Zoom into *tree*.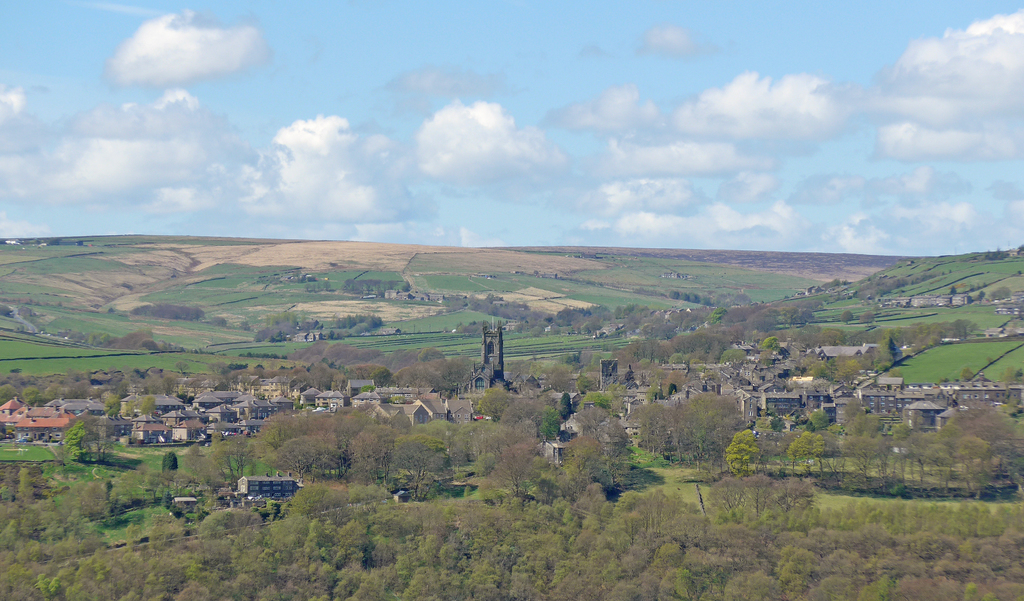
Zoom target: box(802, 364, 828, 378).
